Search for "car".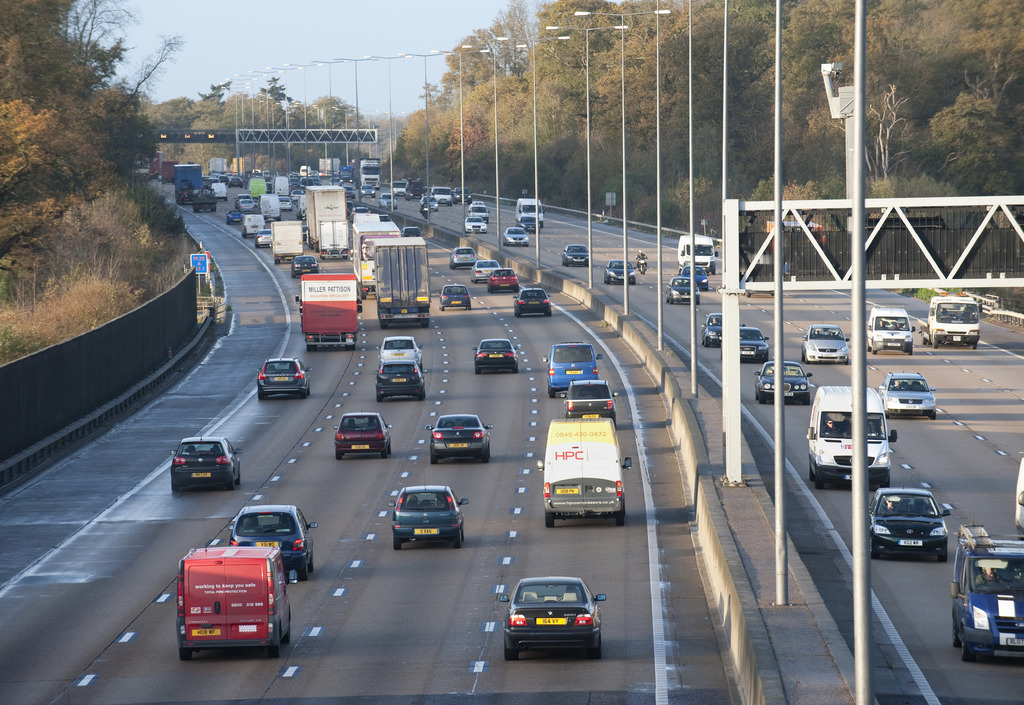
Found at bbox(515, 290, 552, 318).
